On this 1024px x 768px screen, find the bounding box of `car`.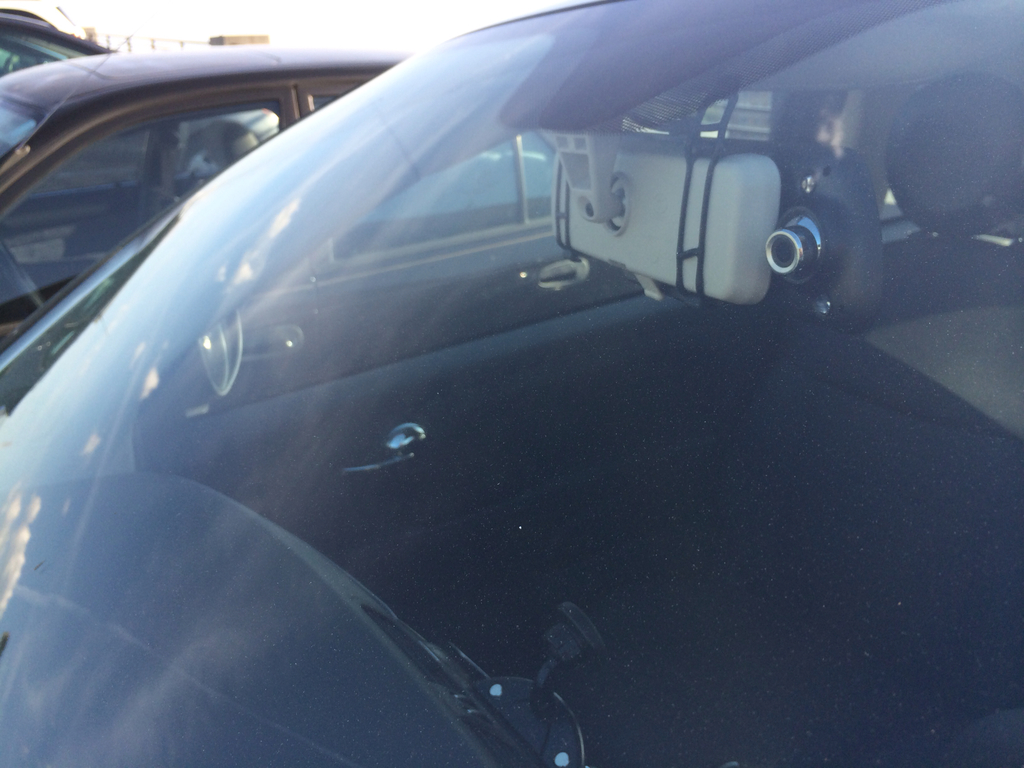
Bounding box: l=0, t=0, r=1023, b=767.
